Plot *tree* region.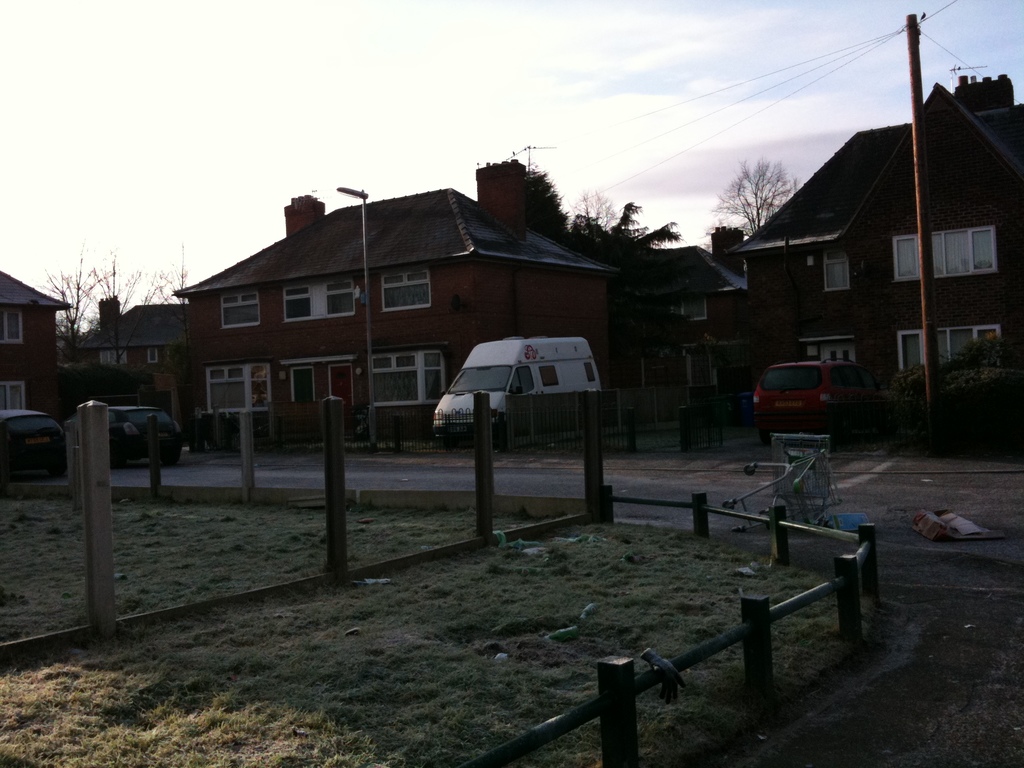
Plotted at [701,157,802,241].
